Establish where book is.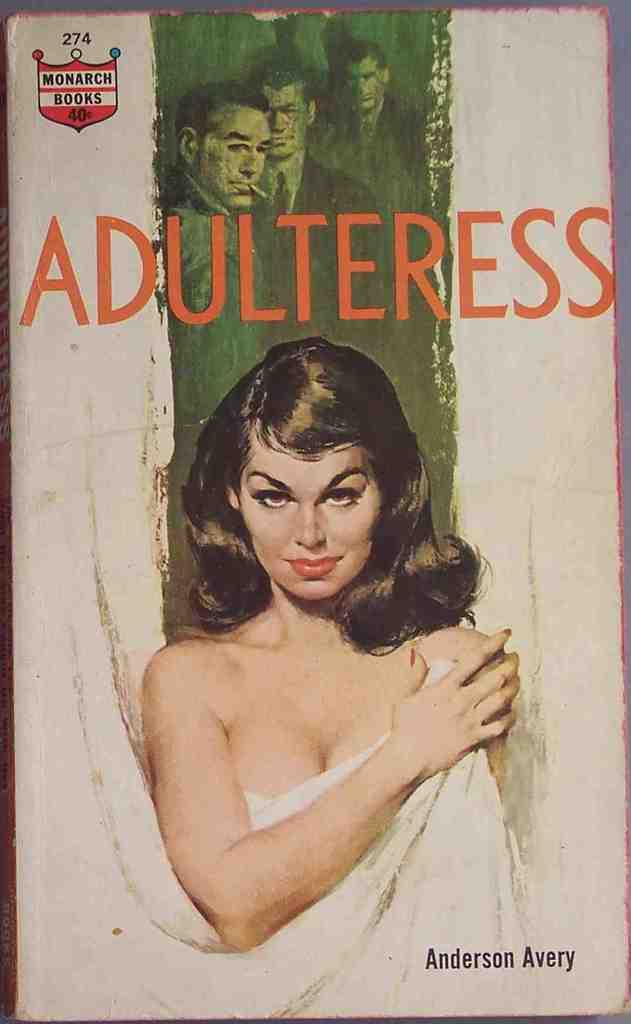
Established at bbox(29, 28, 578, 921).
